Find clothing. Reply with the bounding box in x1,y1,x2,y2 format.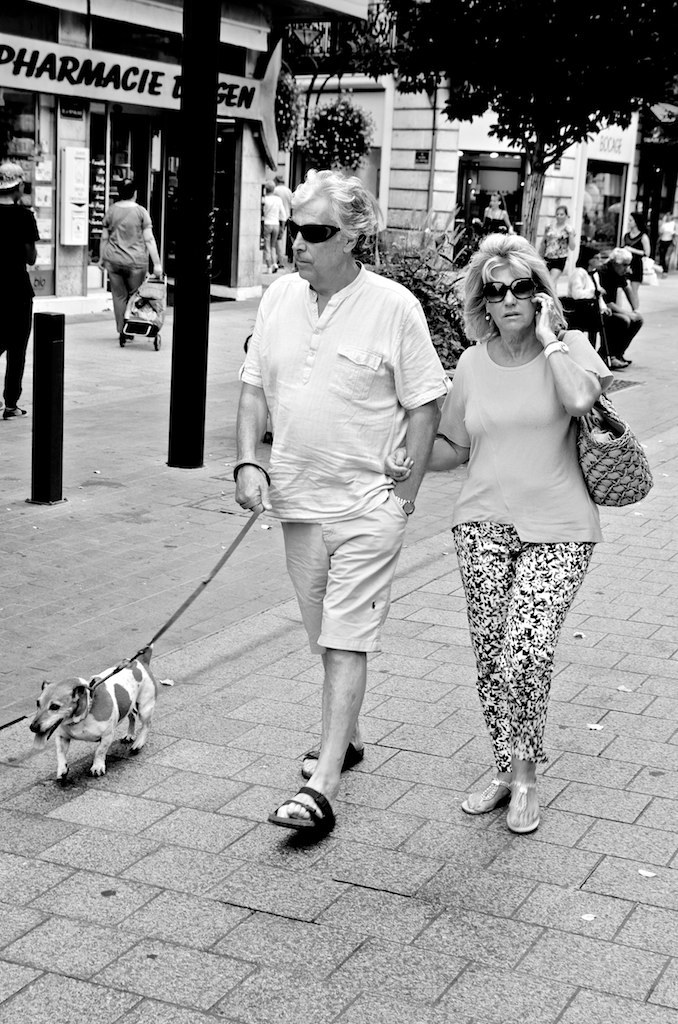
263,196,276,258.
